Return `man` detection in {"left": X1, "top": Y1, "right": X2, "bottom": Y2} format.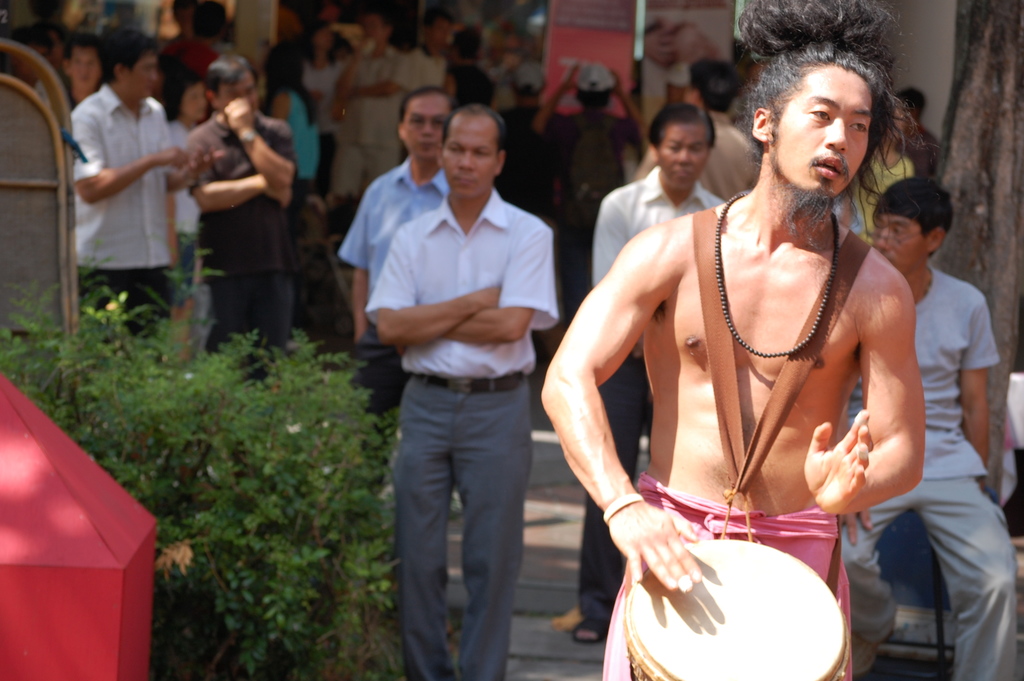
{"left": 535, "top": 60, "right": 645, "bottom": 291}.
